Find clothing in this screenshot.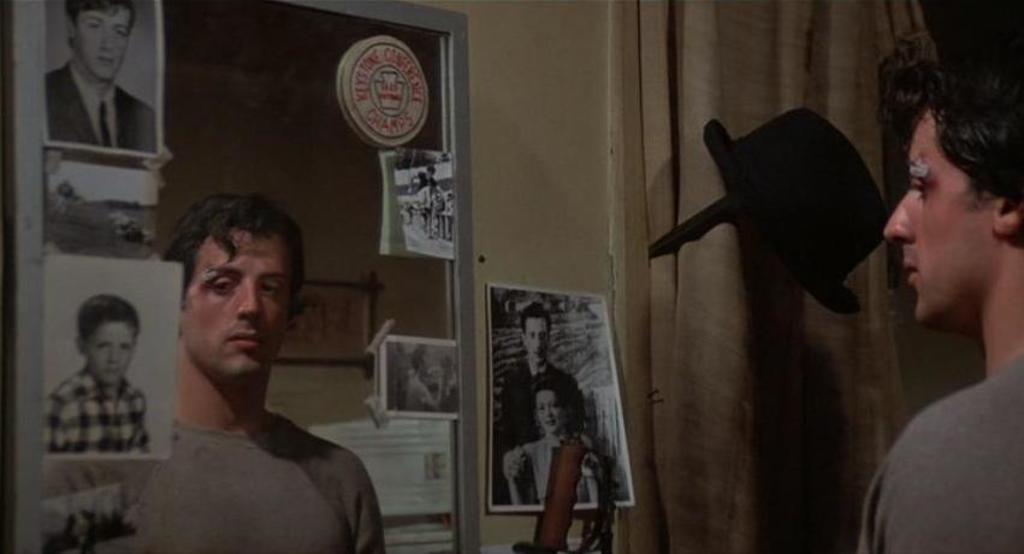
The bounding box for clothing is bbox=(853, 348, 1023, 553).
